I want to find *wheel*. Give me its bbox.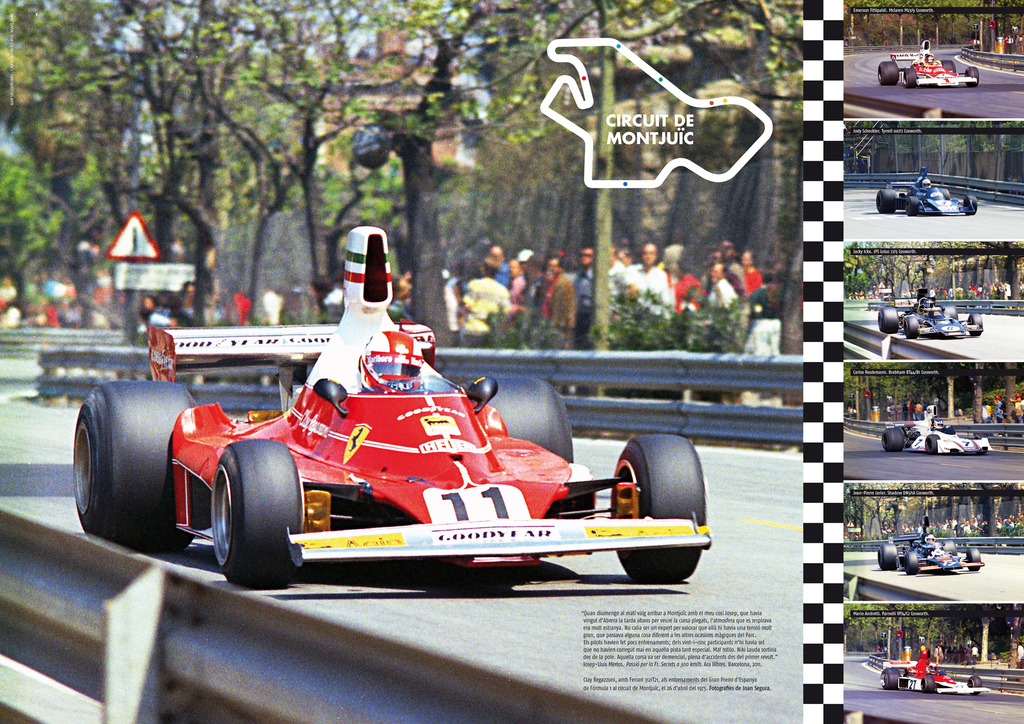
<bbox>462, 379, 572, 463</bbox>.
